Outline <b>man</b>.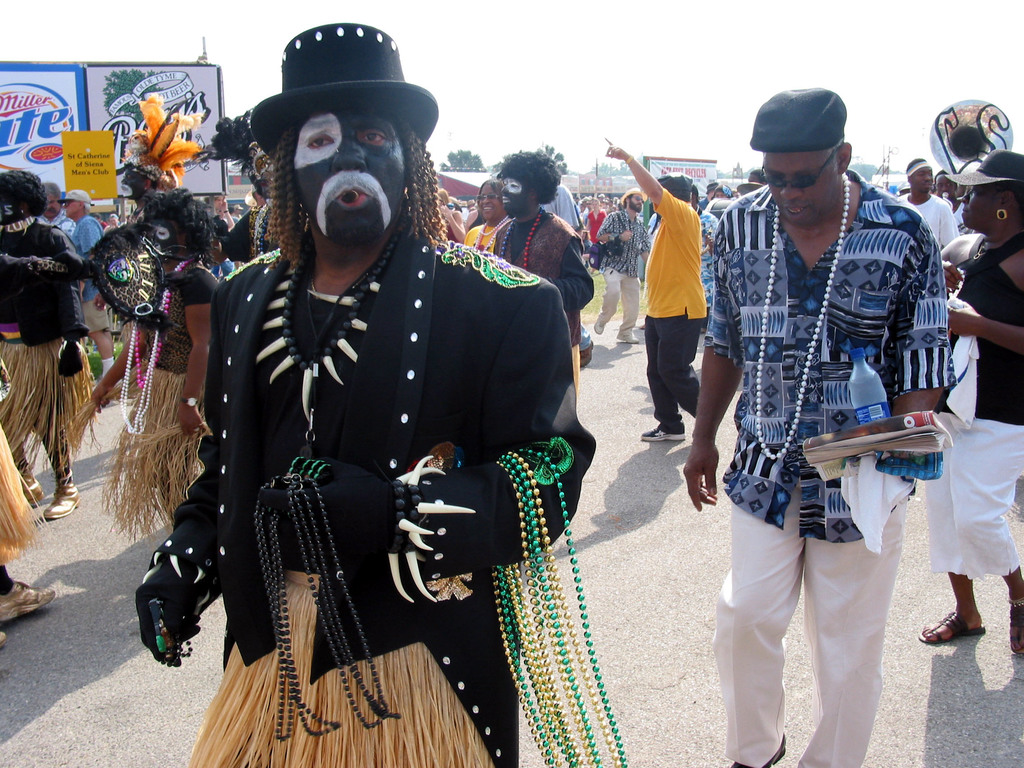
Outline: <bbox>93, 199, 221, 531</bbox>.
